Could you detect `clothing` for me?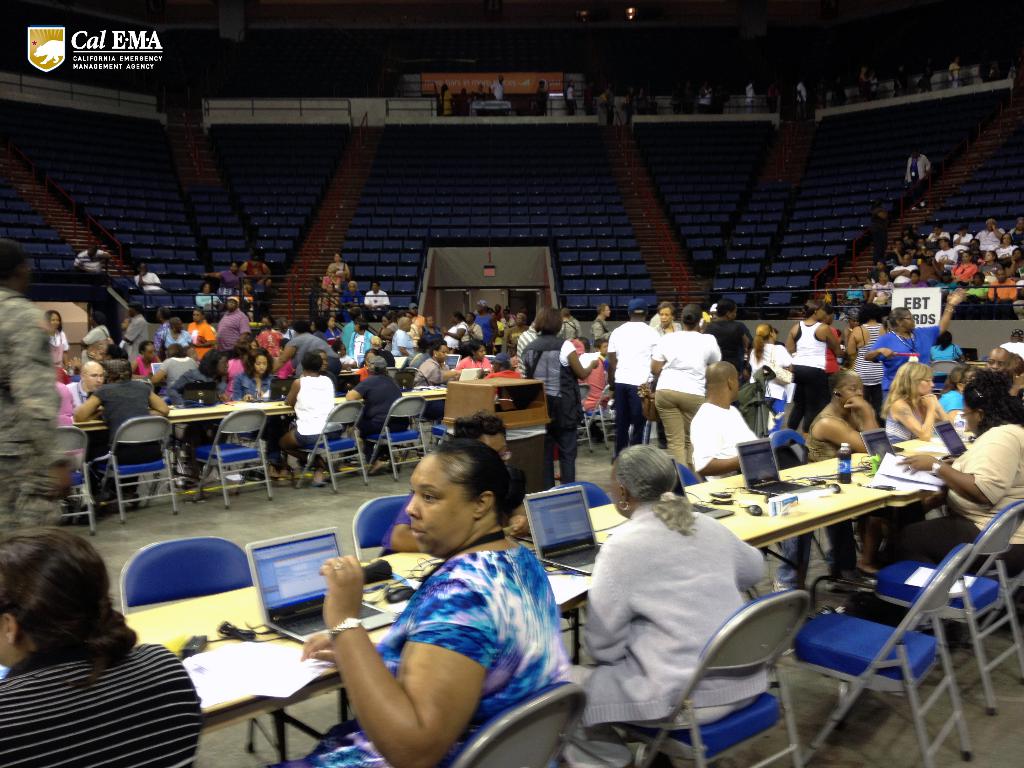
Detection result: (left=240, top=265, right=264, bottom=281).
